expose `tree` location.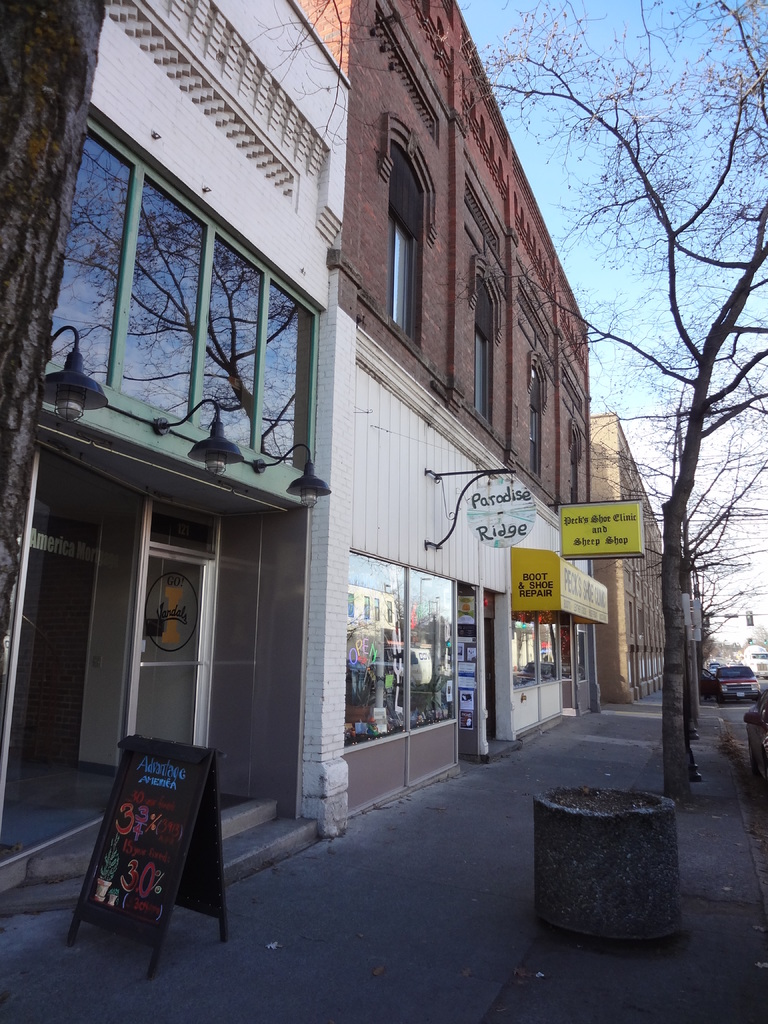
Exposed at (x1=446, y1=0, x2=767, y2=804).
